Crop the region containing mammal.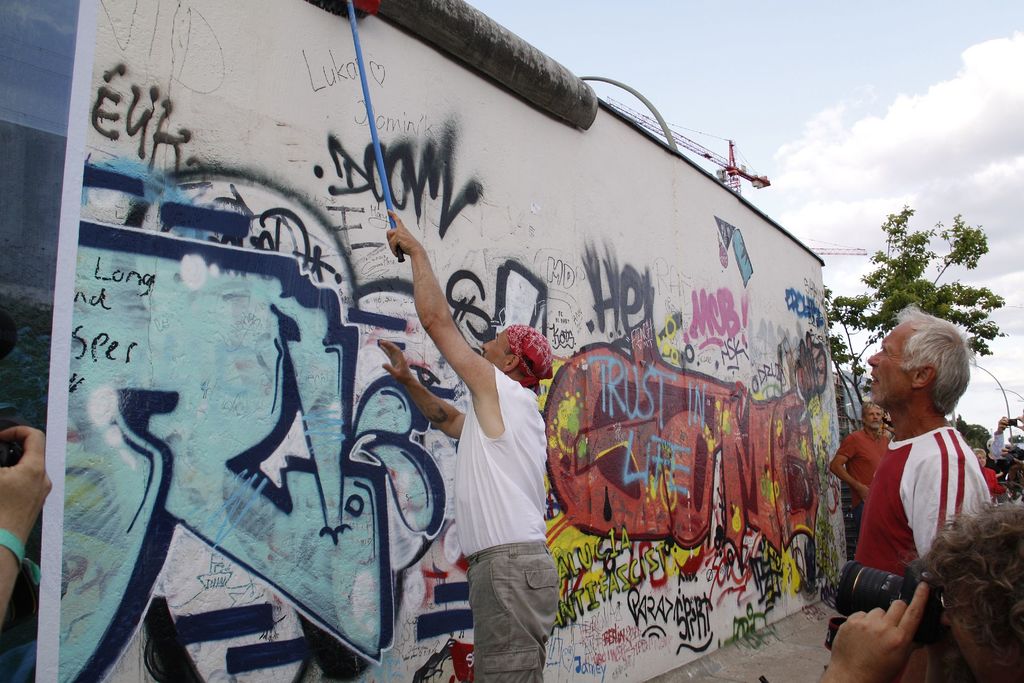
Crop region: 374, 210, 564, 682.
